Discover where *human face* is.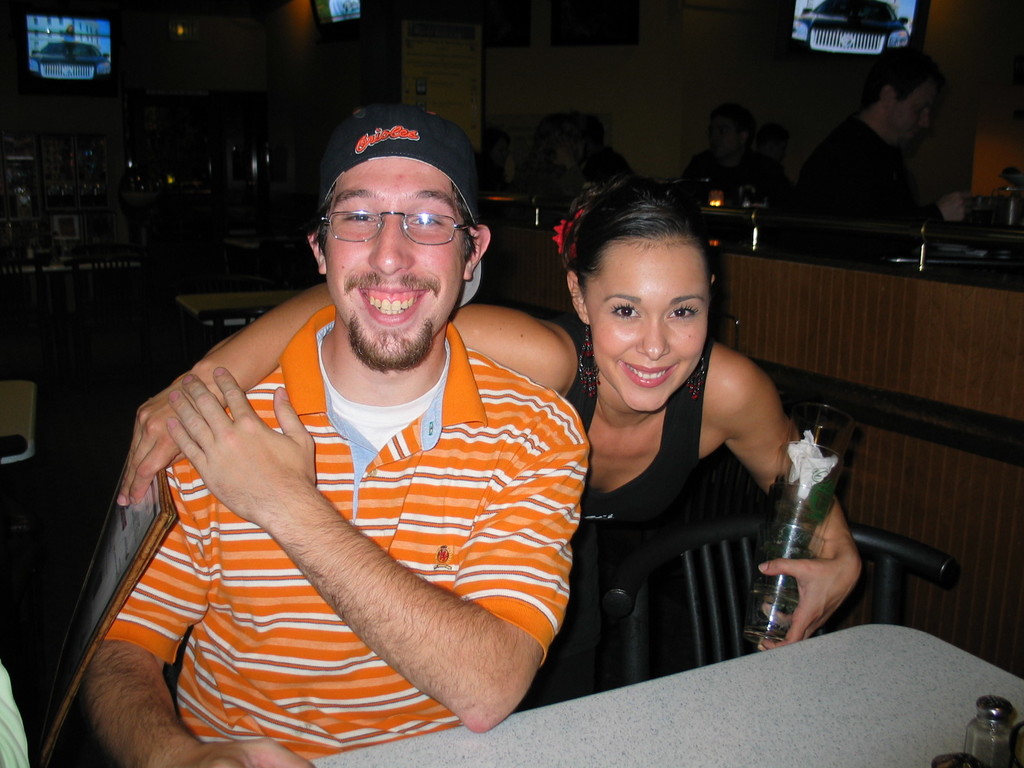
Discovered at Rect(317, 158, 462, 359).
